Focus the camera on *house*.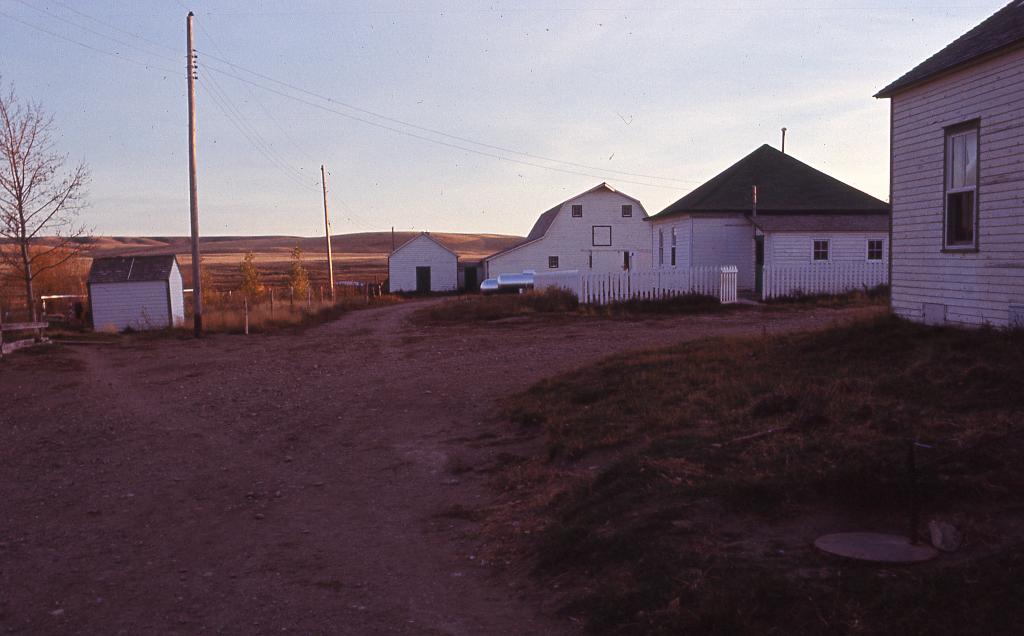
Focus region: box=[644, 128, 889, 304].
